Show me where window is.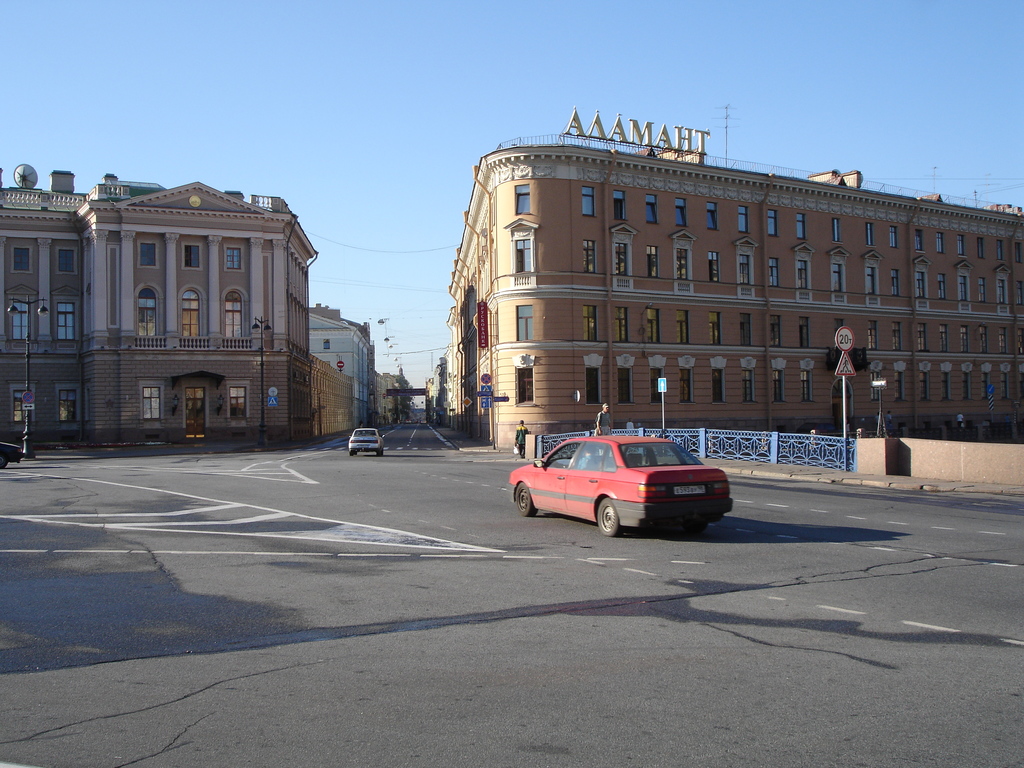
window is at pyautogui.locateOnScreen(181, 295, 206, 339).
